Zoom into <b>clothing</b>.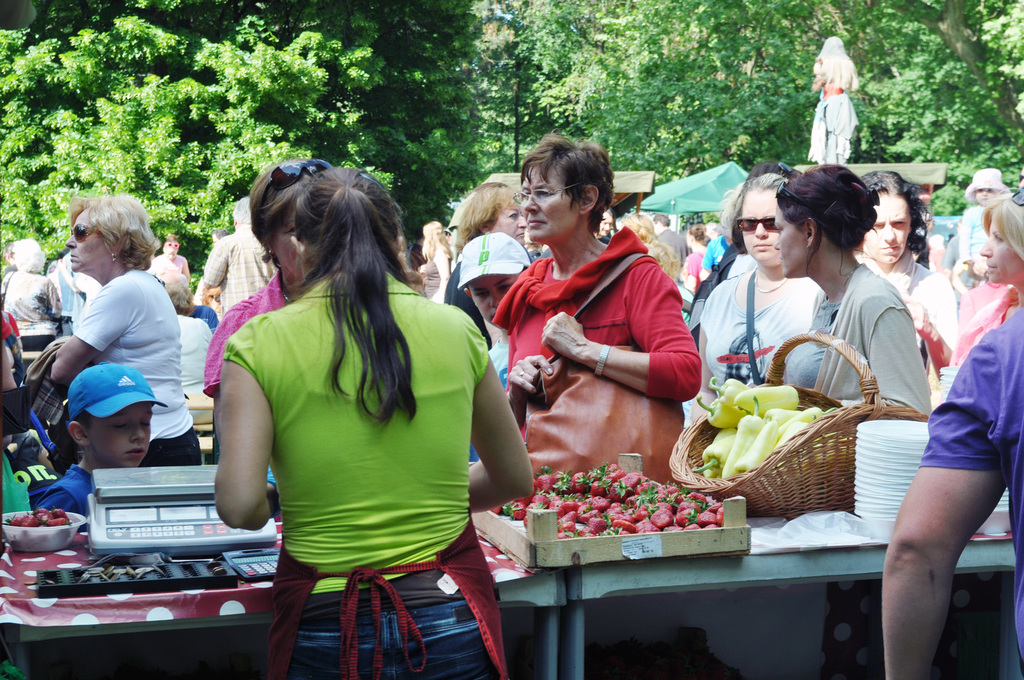
Zoom target: crop(76, 262, 205, 454).
